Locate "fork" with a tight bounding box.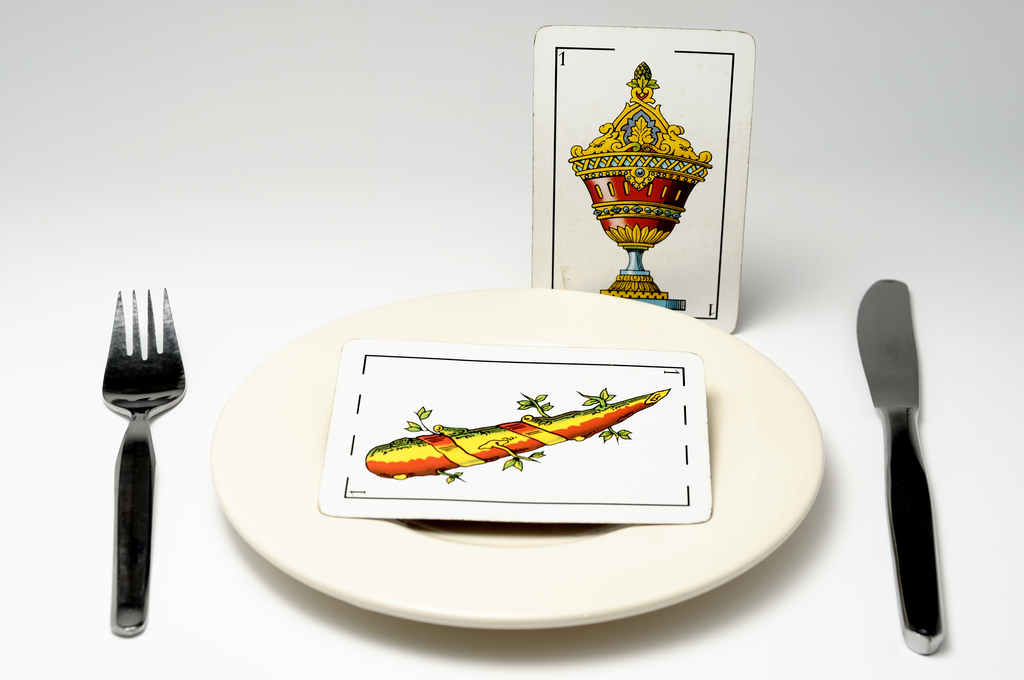
{"left": 101, "top": 291, "right": 187, "bottom": 636}.
